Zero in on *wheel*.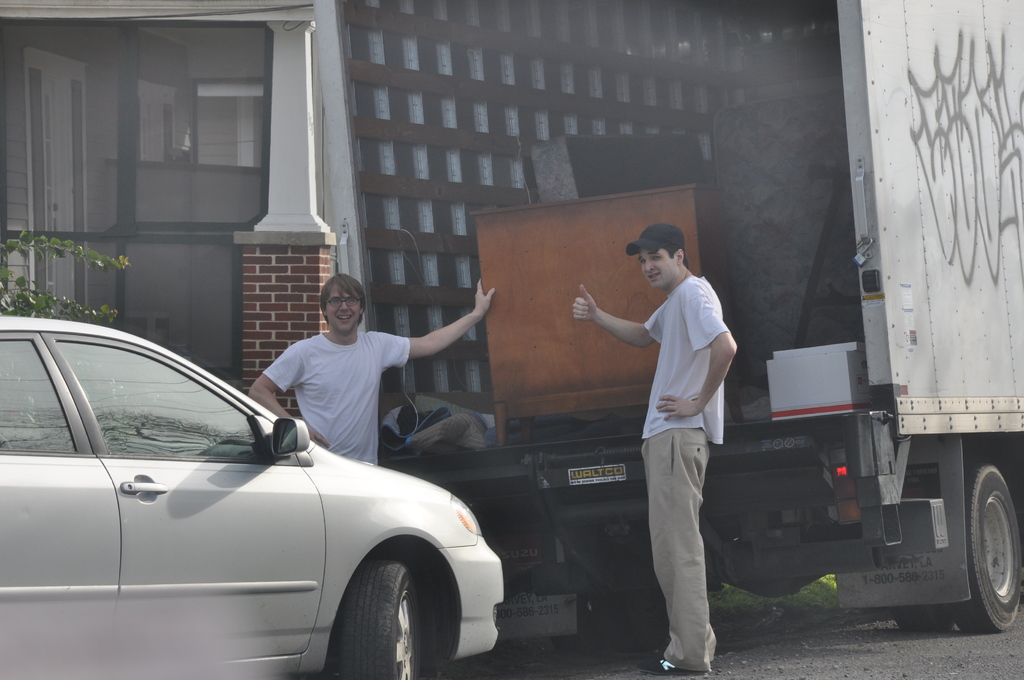
Zeroed in: 886 602 946 624.
